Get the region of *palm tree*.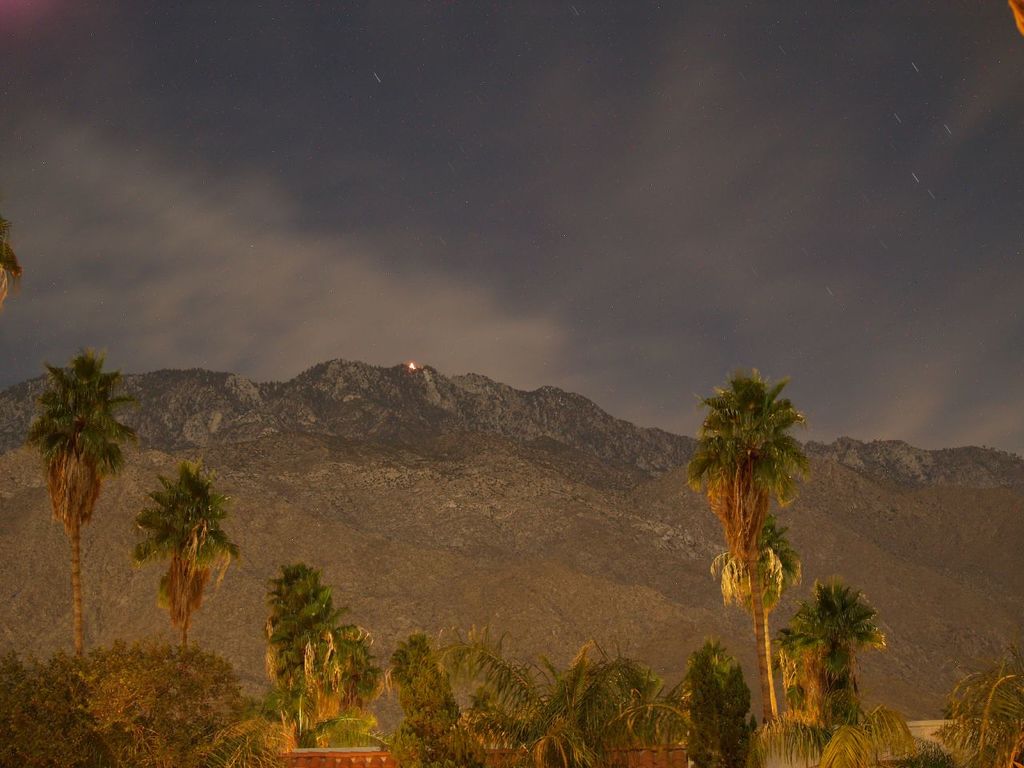
l=380, t=636, r=454, b=767.
